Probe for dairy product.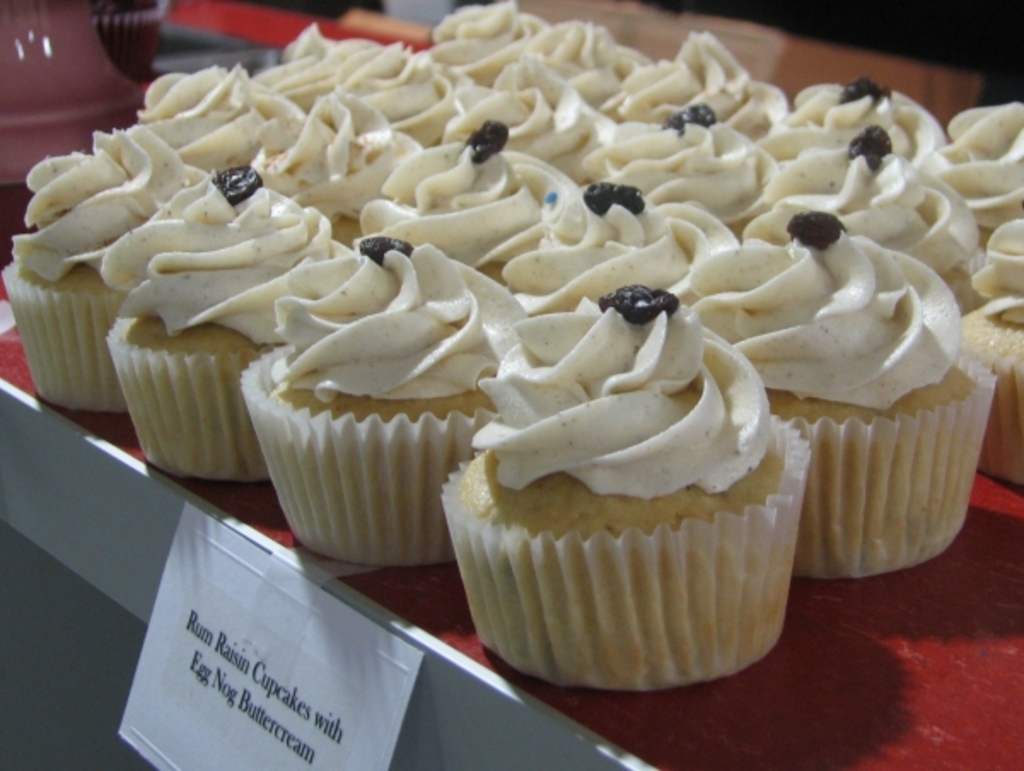
Probe result: 766 63 947 167.
